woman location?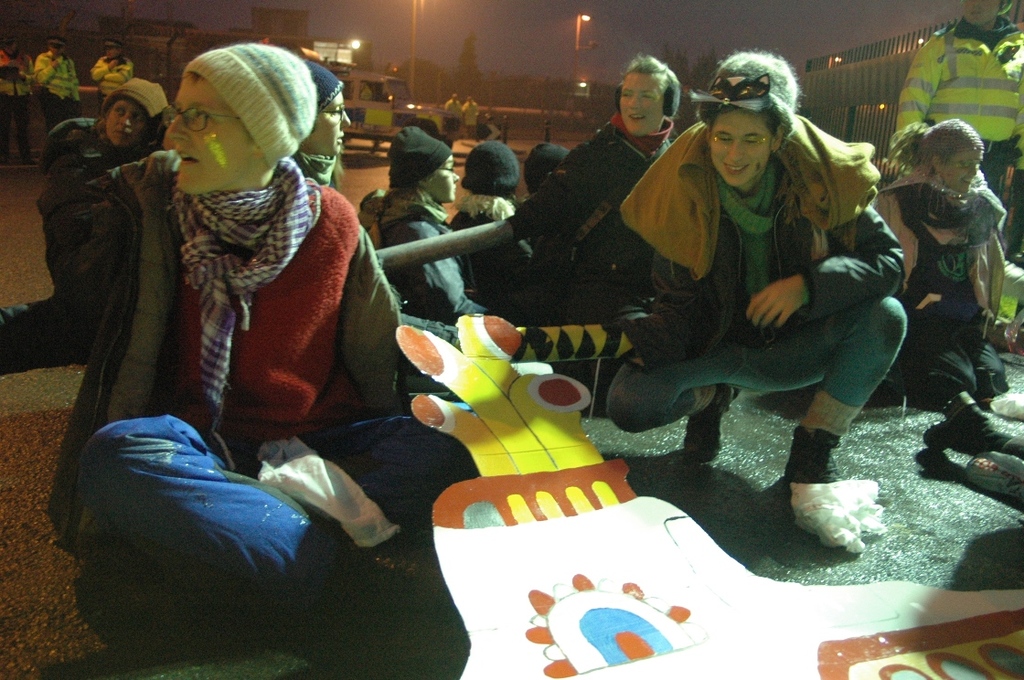
select_region(0, 76, 170, 374)
